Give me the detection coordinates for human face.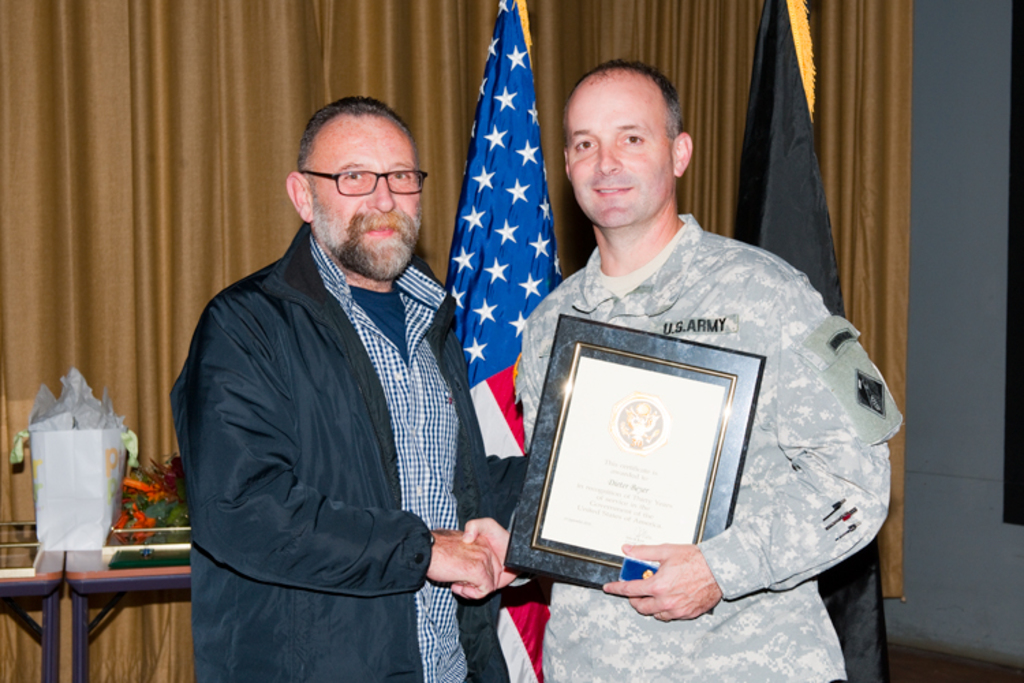
BBox(565, 79, 676, 231).
